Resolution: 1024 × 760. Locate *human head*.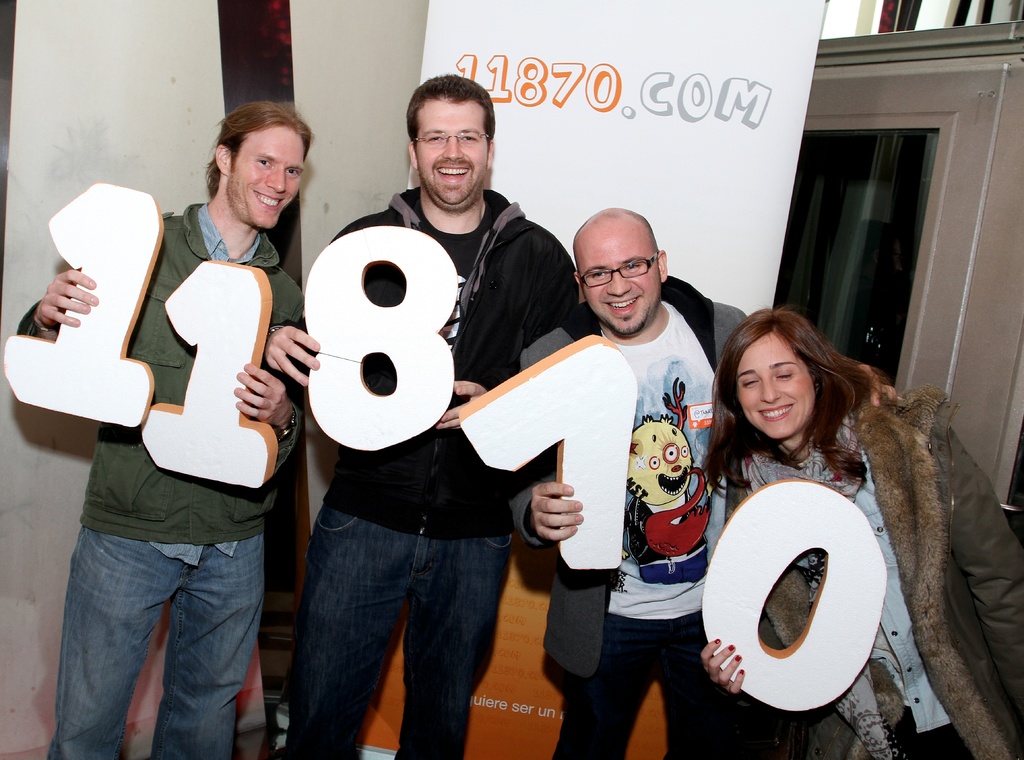
rect(217, 99, 320, 234).
